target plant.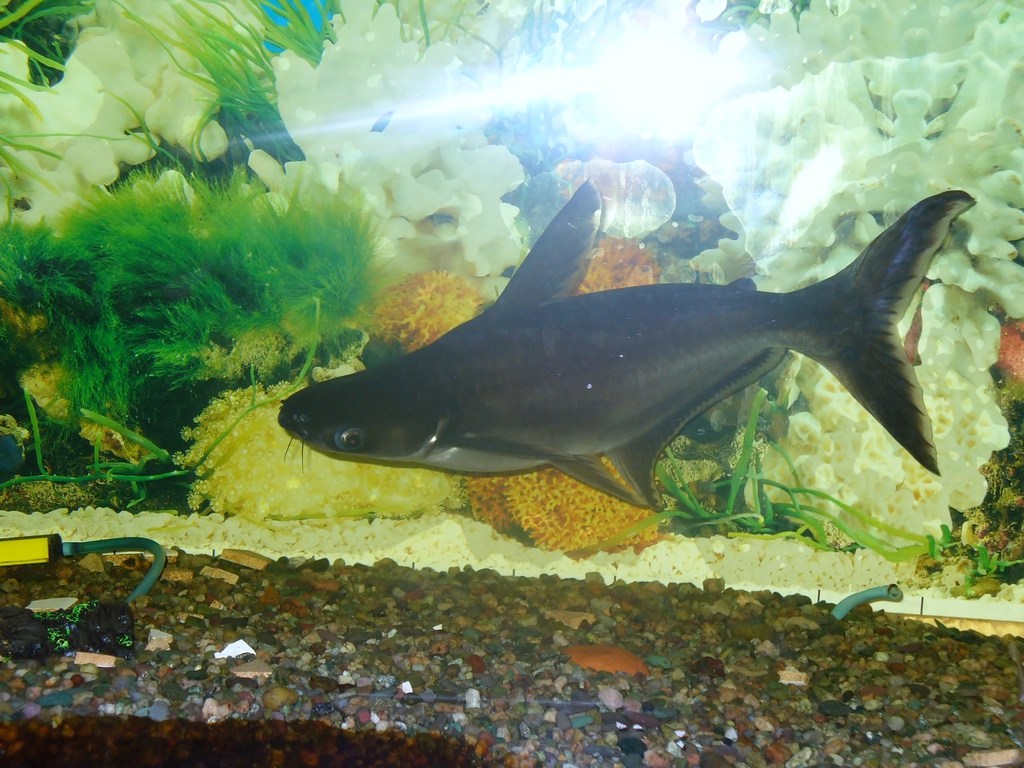
Target region: l=0, t=0, r=541, b=191.
